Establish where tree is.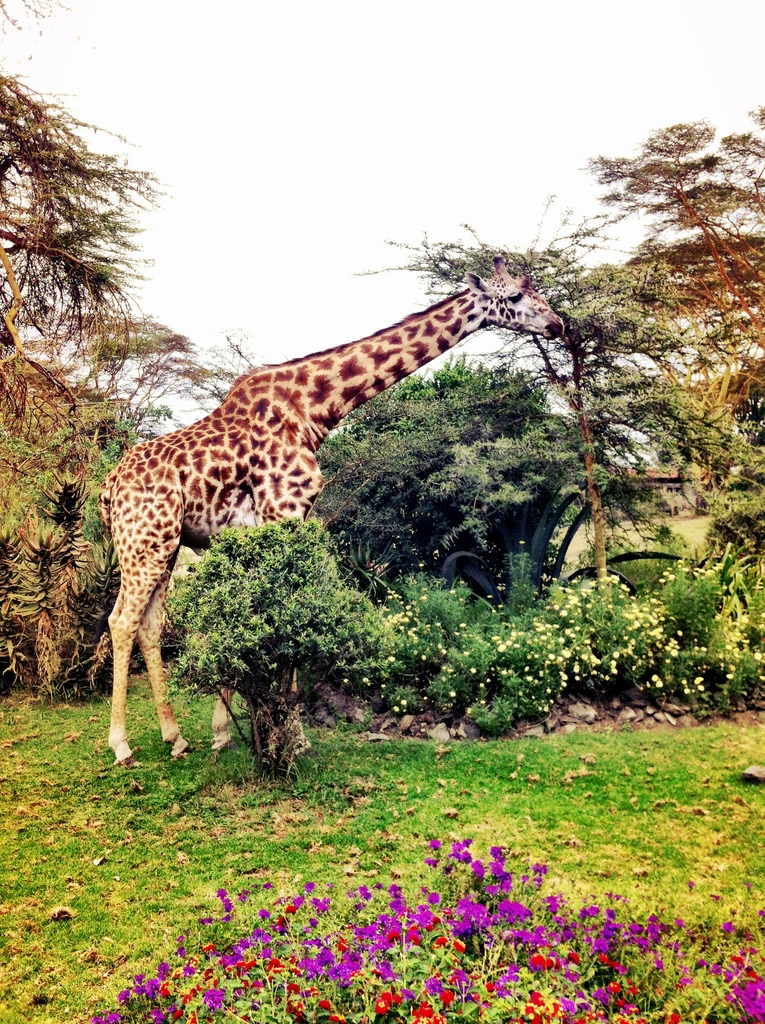
Established at region(309, 351, 631, 608).
